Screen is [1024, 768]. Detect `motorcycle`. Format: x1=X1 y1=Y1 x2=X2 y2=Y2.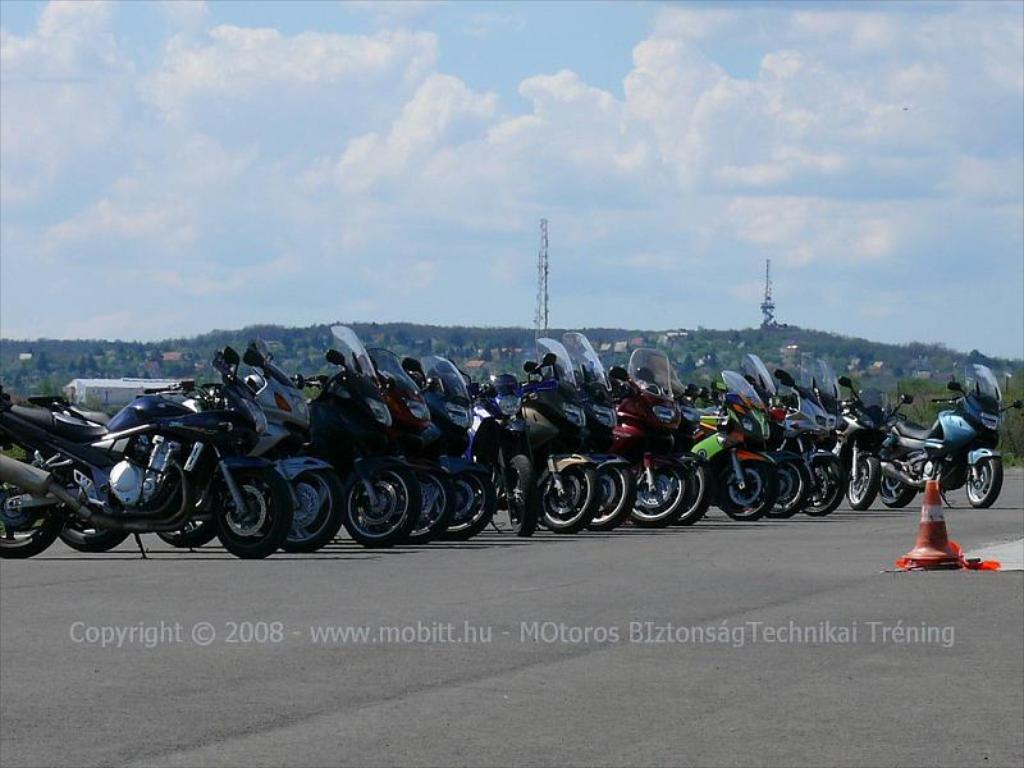
x1=842 y1=376 x2=914 y2=507.
